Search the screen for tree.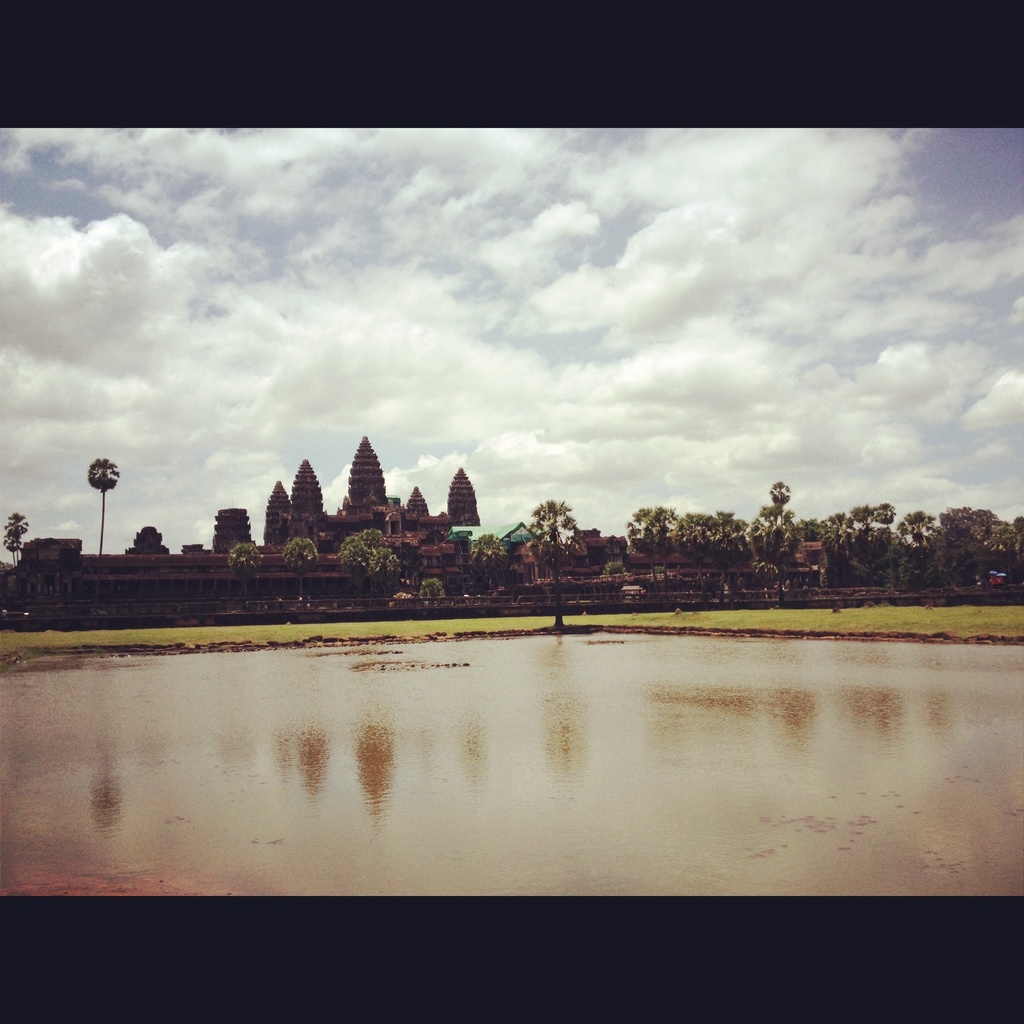
Found at [285, 536, 321, 606].
